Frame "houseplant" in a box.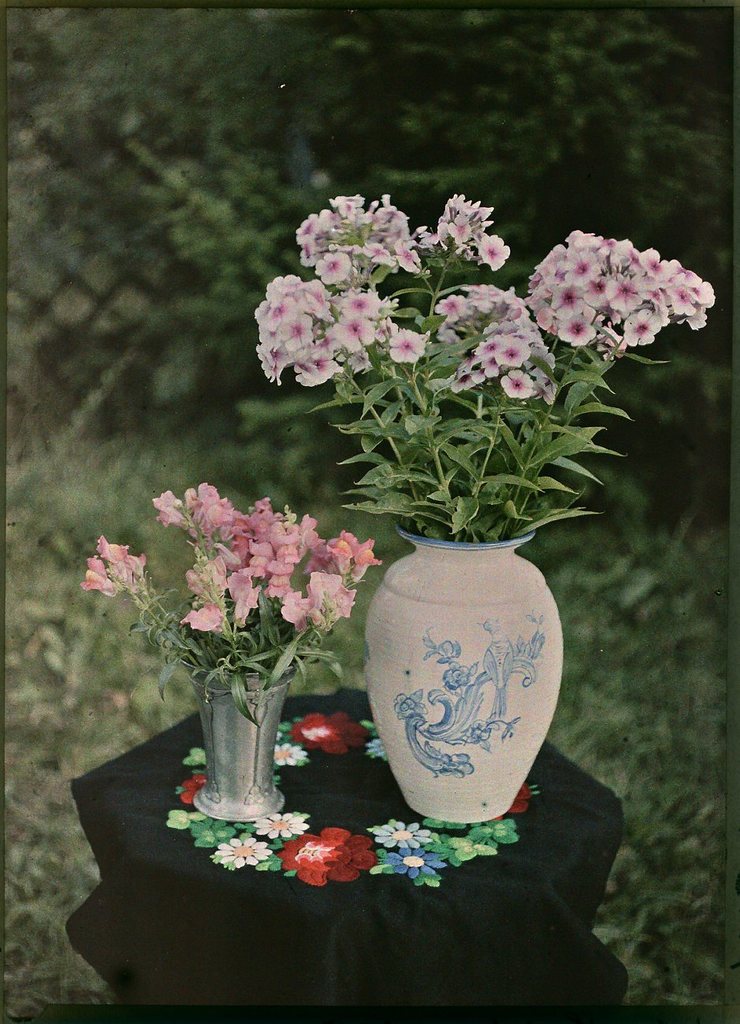
select_region(246, 191, 716, 833).
